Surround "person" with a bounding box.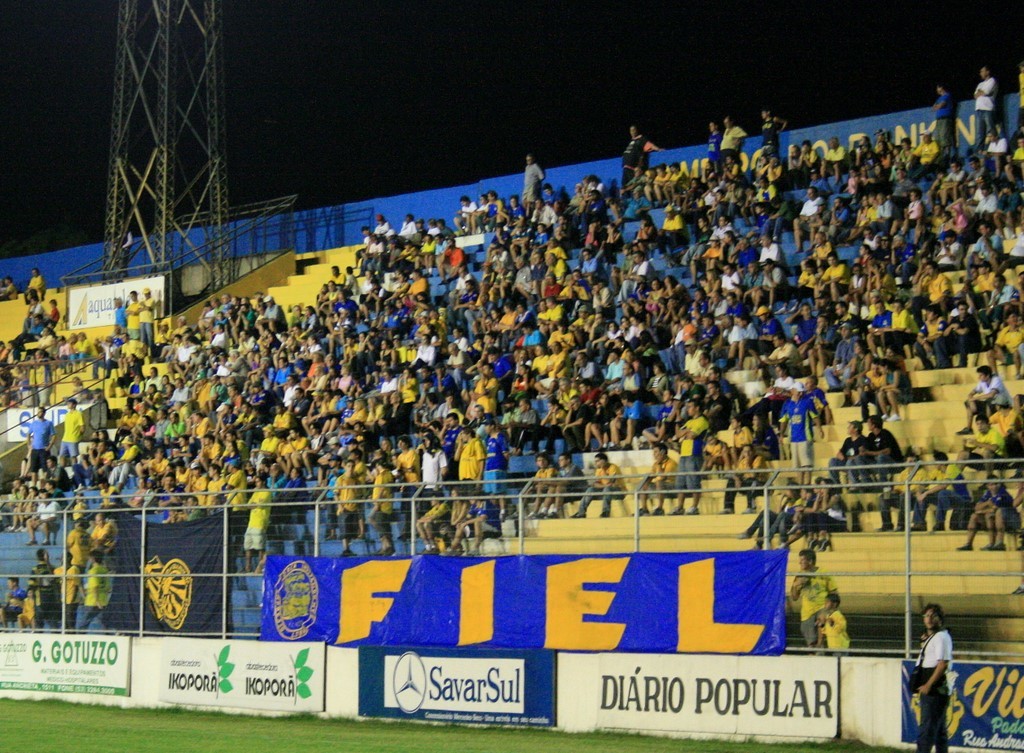
(left=816, top=593, right=857, bottom=657).
